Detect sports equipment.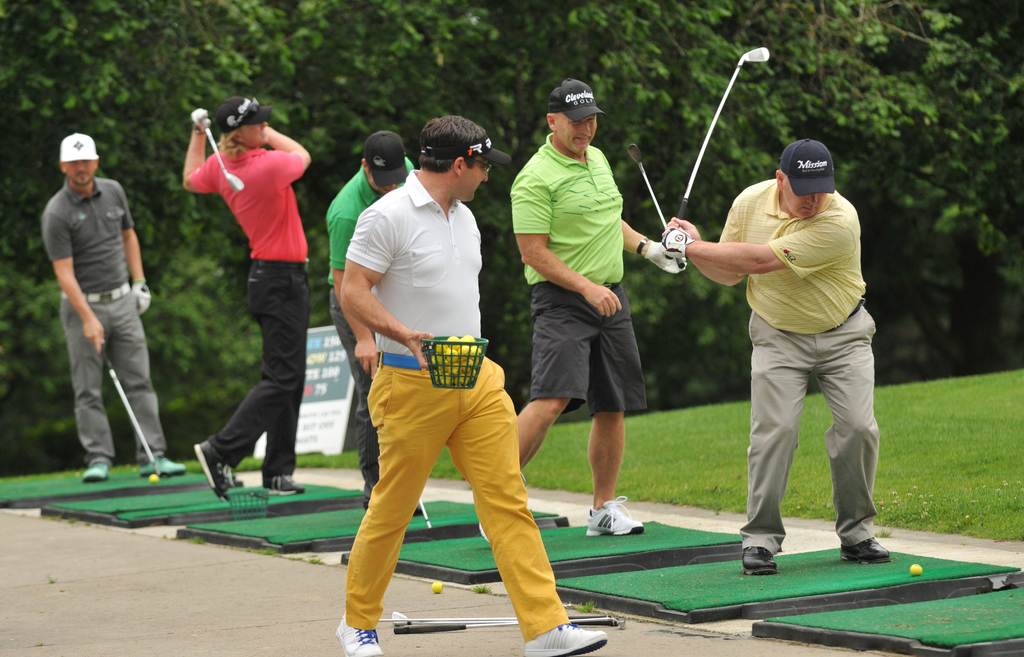
Detected at 586:491:647:537.
